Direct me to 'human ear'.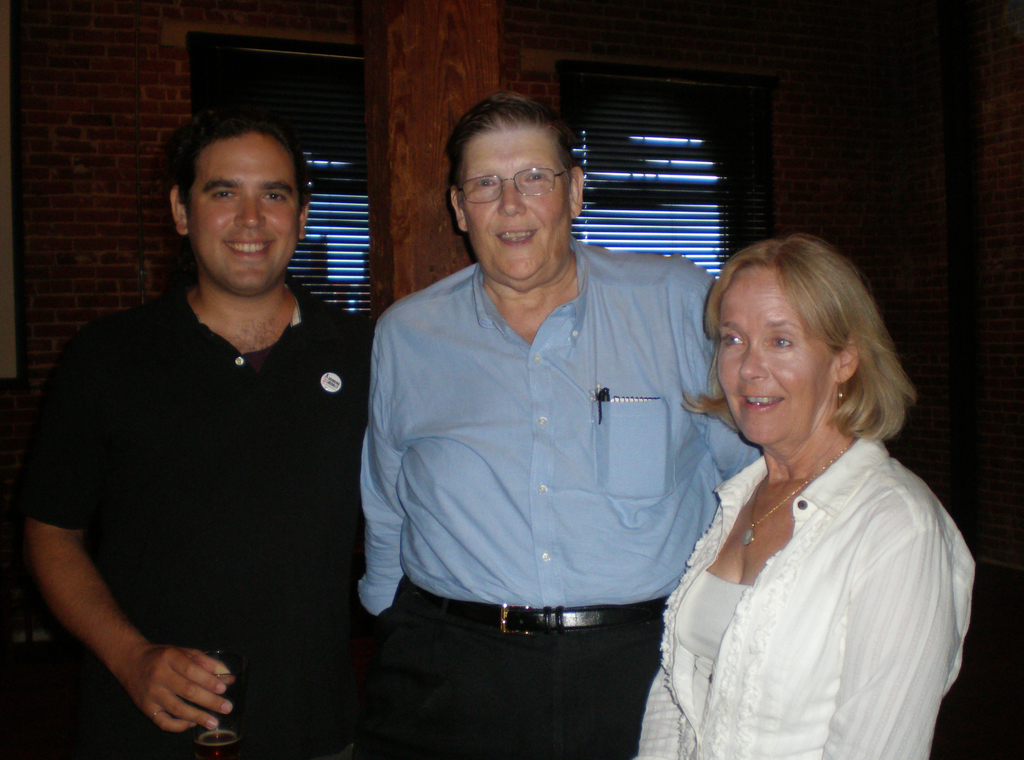
Direction: {"x1": 450, "y1": 185, "x2": 467, "y2": 231}.
